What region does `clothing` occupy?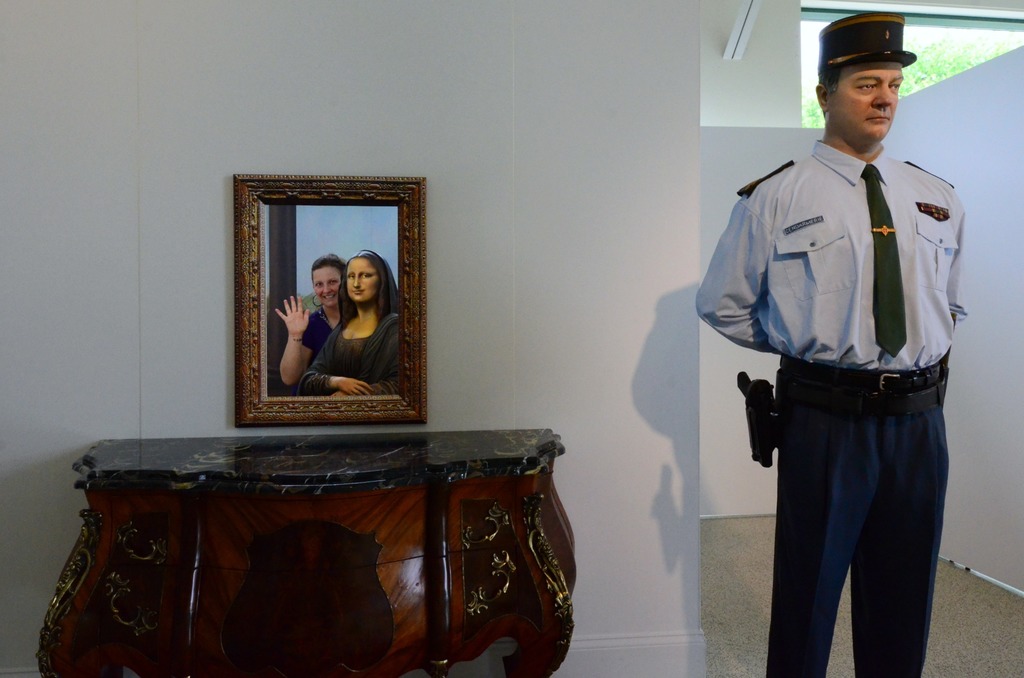
locate(300, 310, 339, 367).
